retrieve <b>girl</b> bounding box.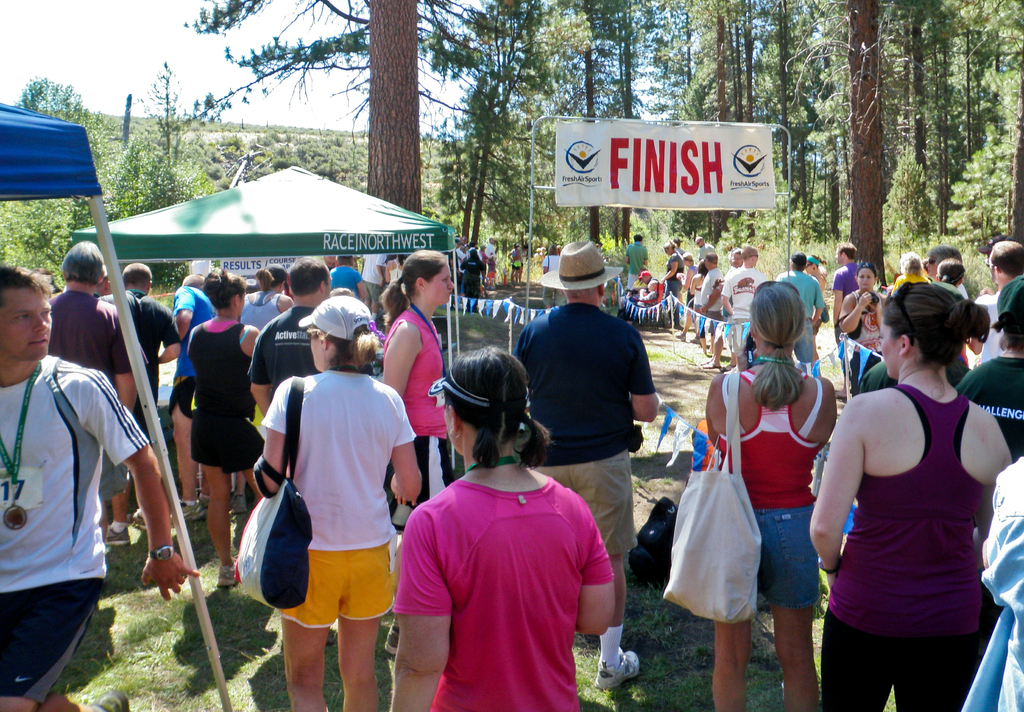
Bounding box: {"left": 390, "top": 347, "right": 616, "bottom": 711}.
